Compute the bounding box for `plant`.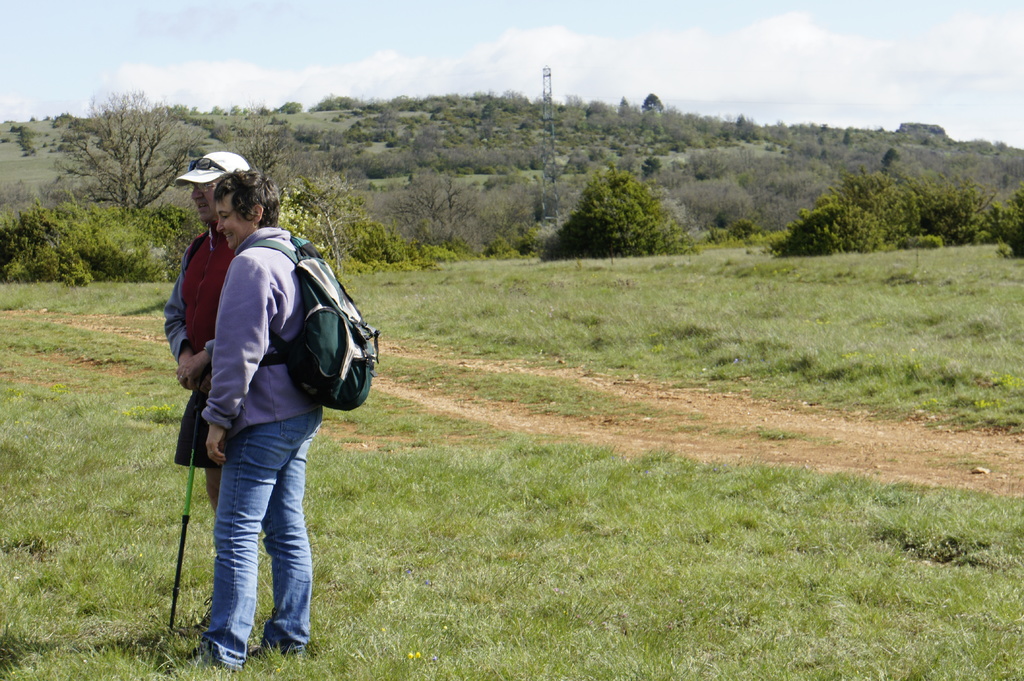
(left=278, top=100, right=301, bottom=113).
